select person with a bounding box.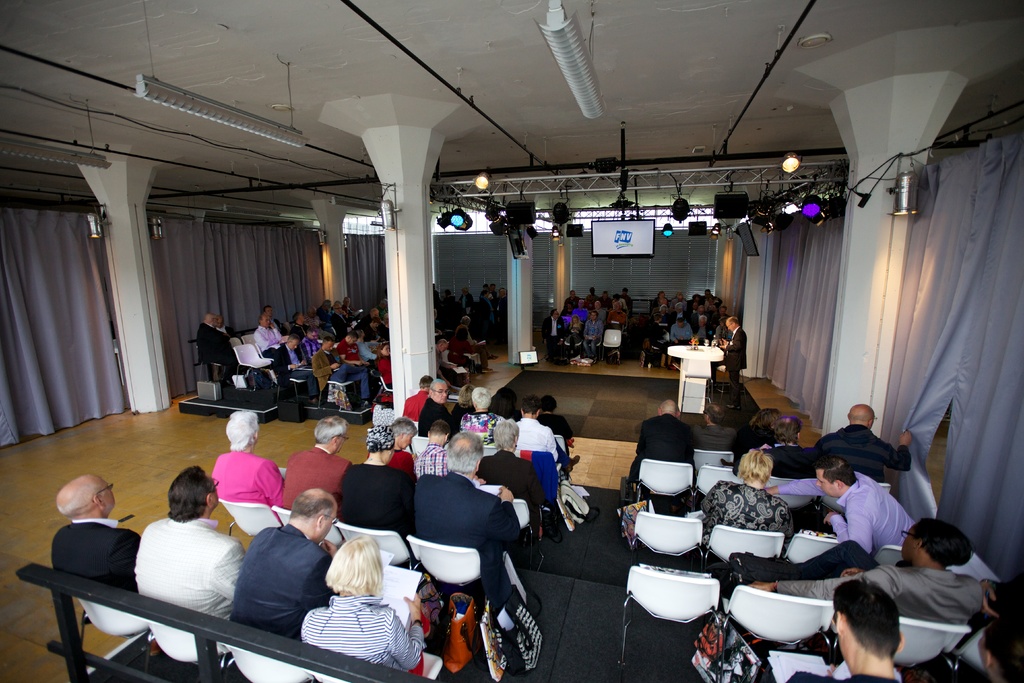
302, 530, 440, 677.
